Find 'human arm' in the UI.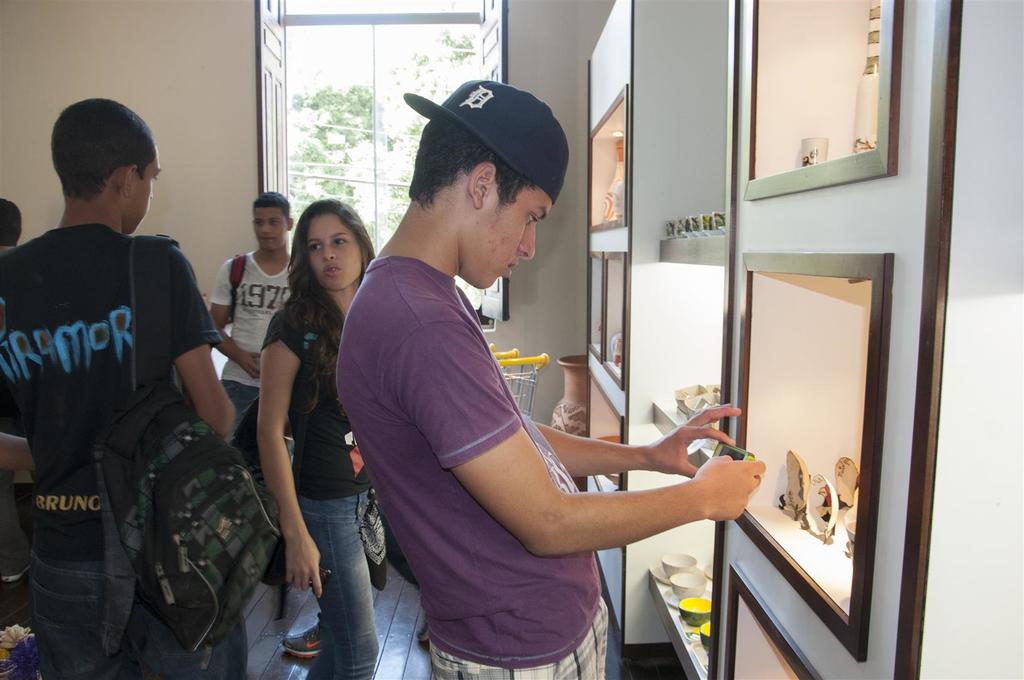
UI element at [511, 413, 753, 488].
